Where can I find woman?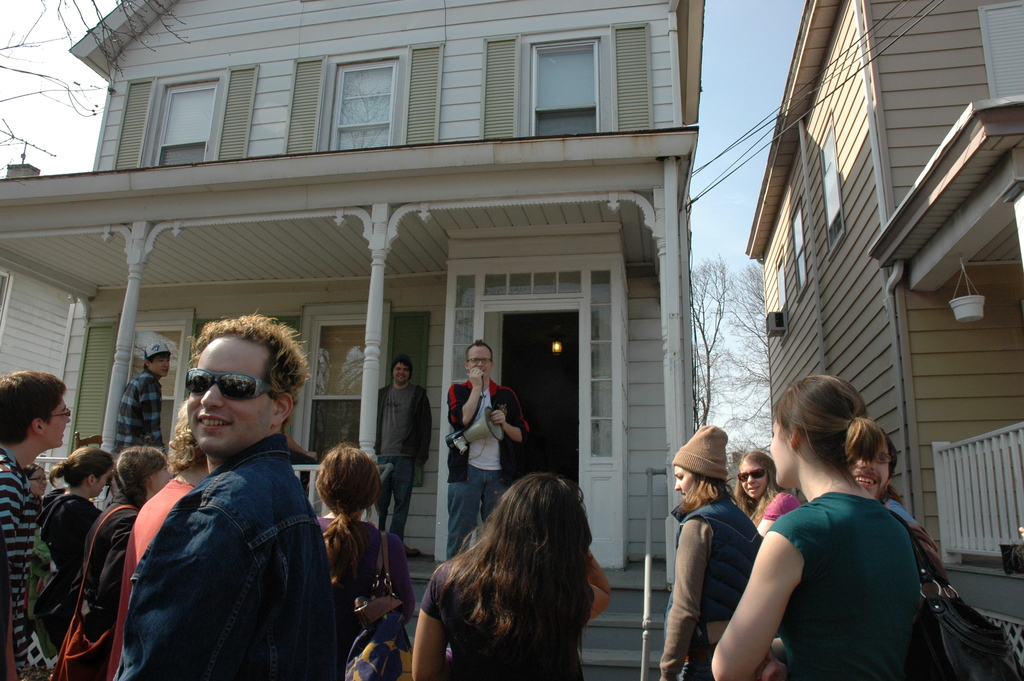
You can find it at {"left": 310, "top": 441, "right": 413, "bottom": 632}.
